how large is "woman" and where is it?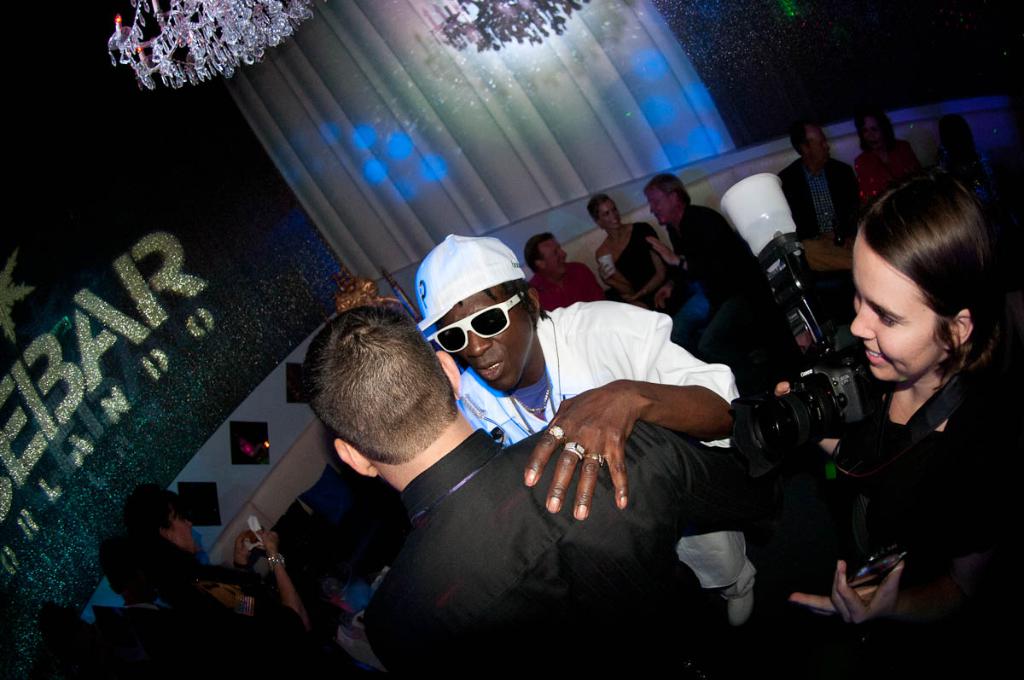
Bounding box: Rect(587, 193, 671, 310).
